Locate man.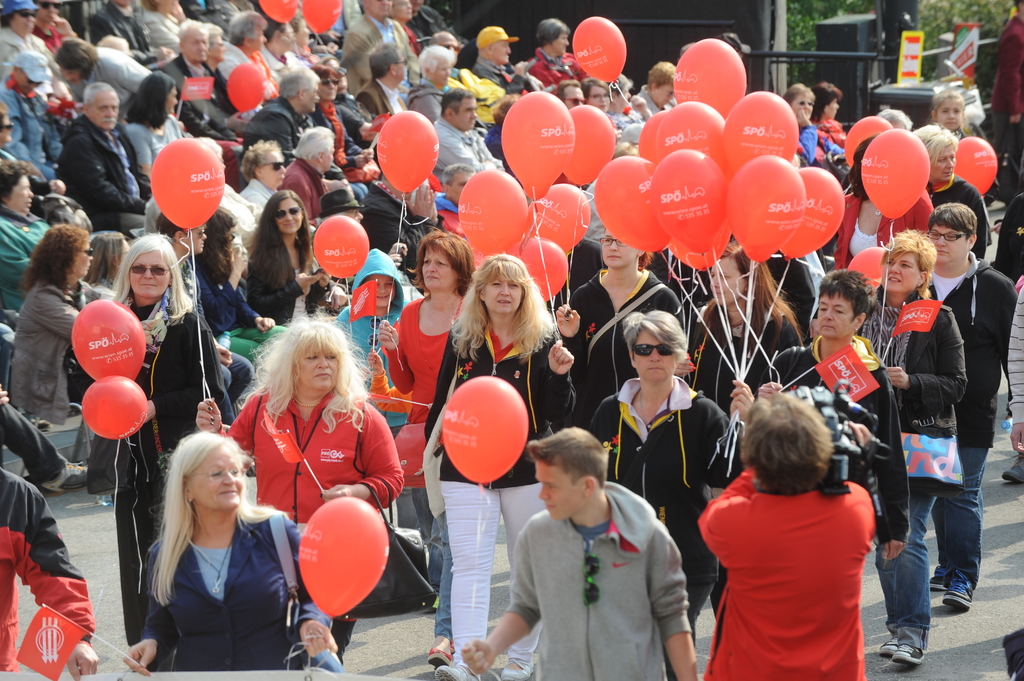
Bounding box: BBox(245, 63, 320, 156).
